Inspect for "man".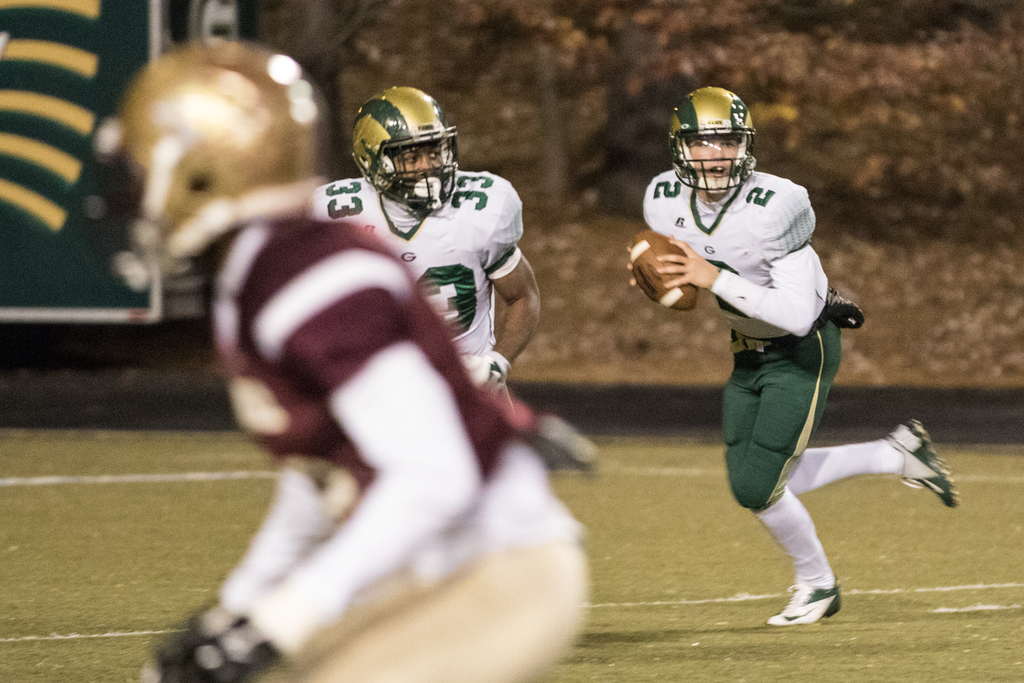
Inspection: x1=302, y1=84, x2=544, y2=393.
